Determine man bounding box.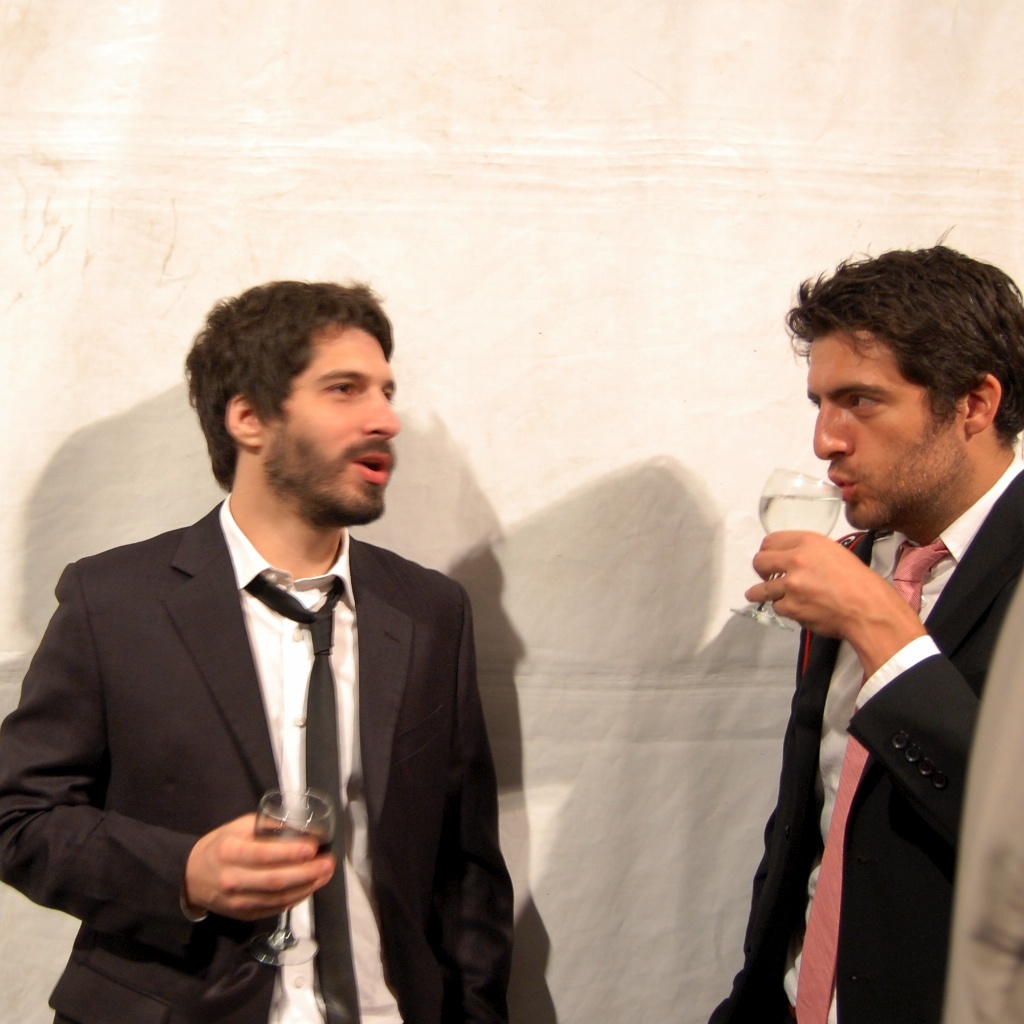
Determined: 0,270,515,1023.
